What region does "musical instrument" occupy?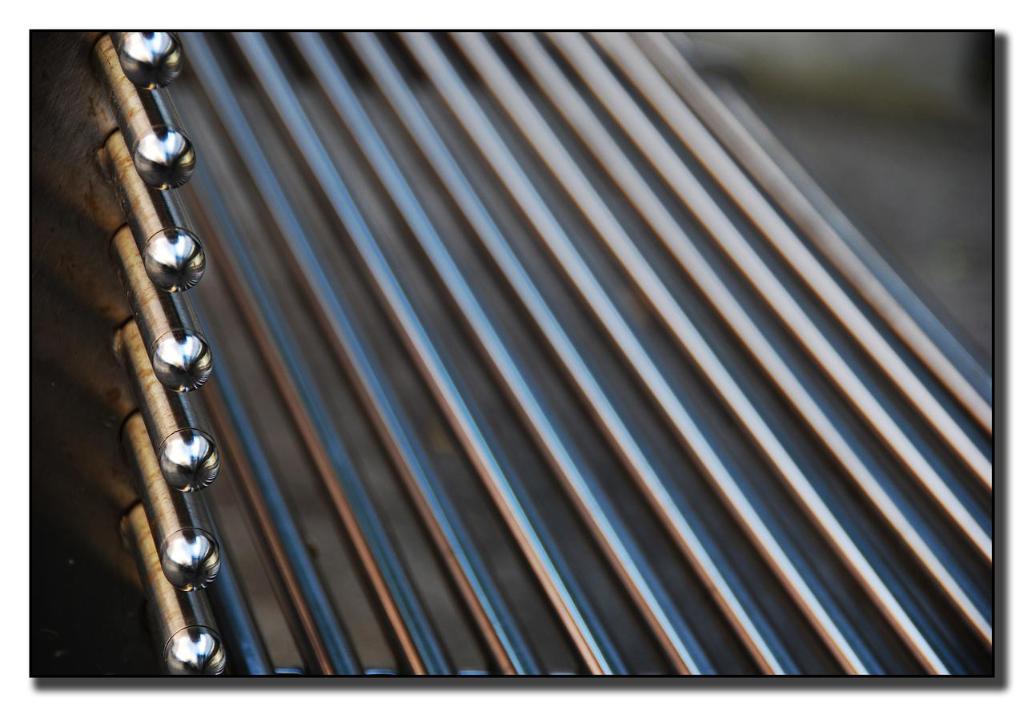
(27, 31, 999, 678).
